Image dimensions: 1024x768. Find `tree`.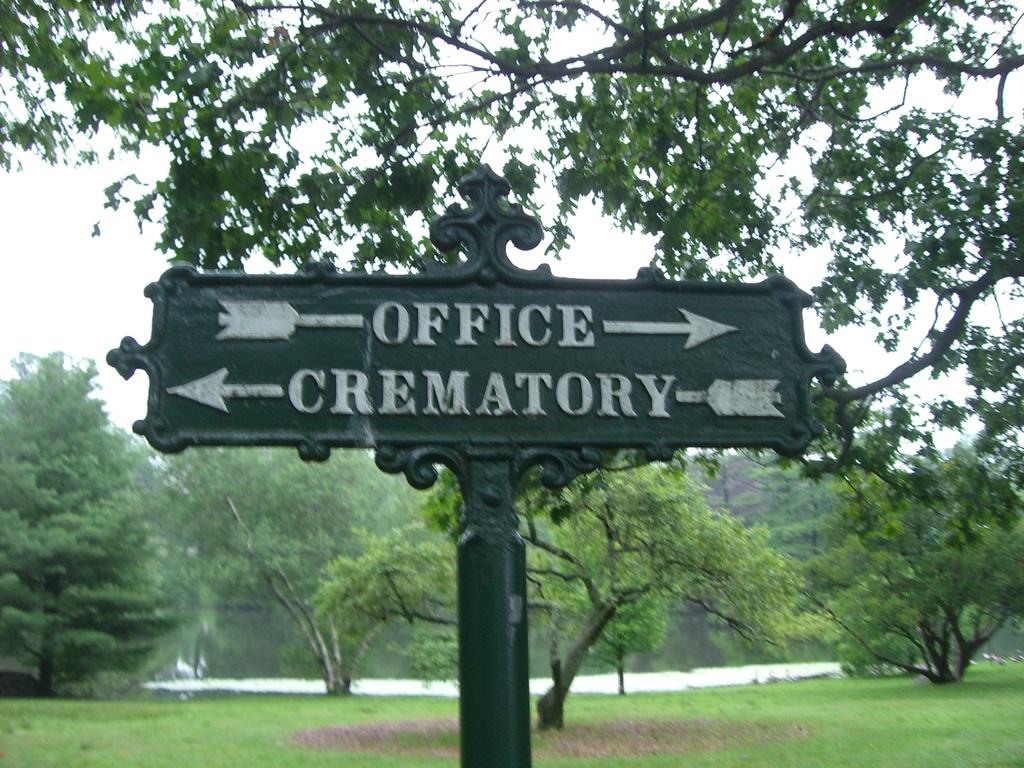
[0,0,1020,486].
